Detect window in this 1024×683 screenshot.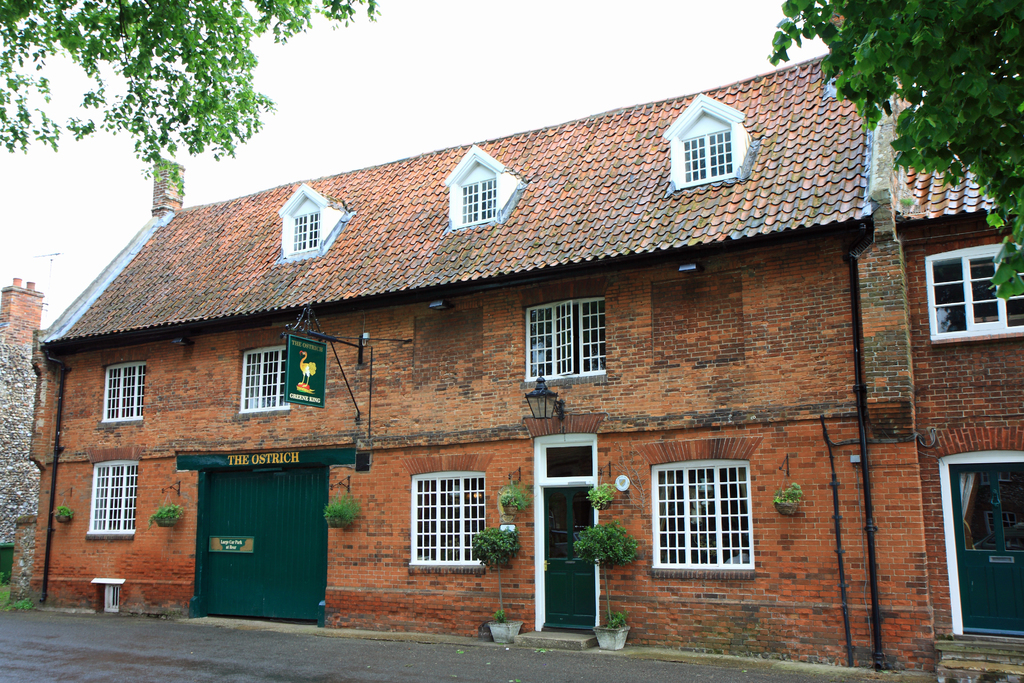
Detection: 525, 298, 611, 382.
